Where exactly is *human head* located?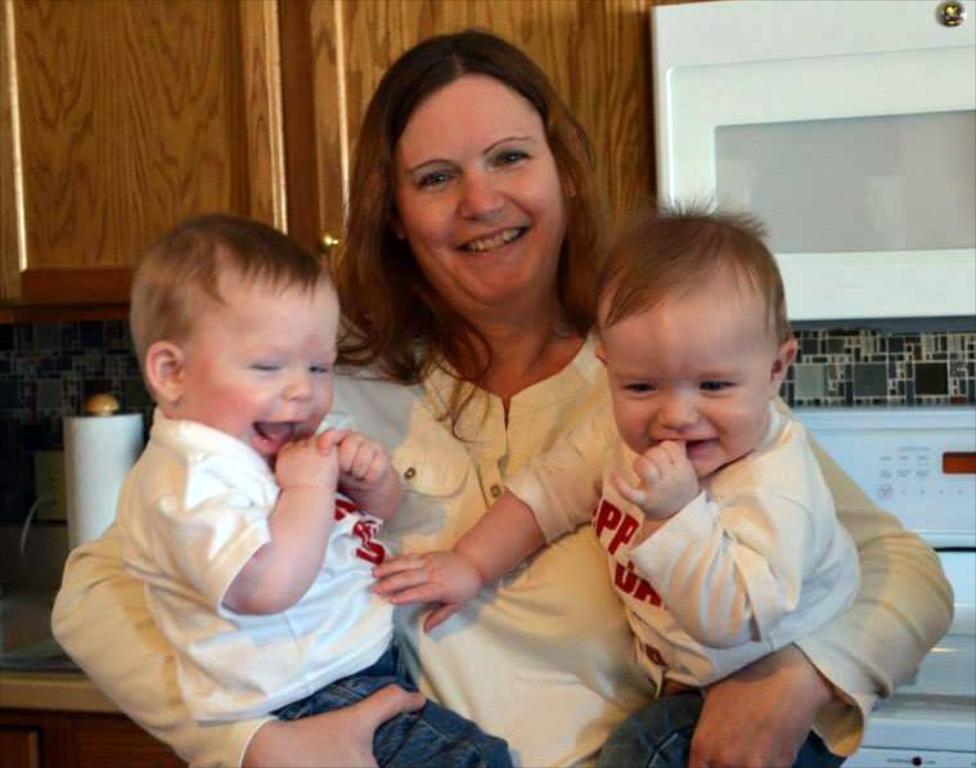
Its bounding box is x1=111 y1=212 x2=345 y2=436.
